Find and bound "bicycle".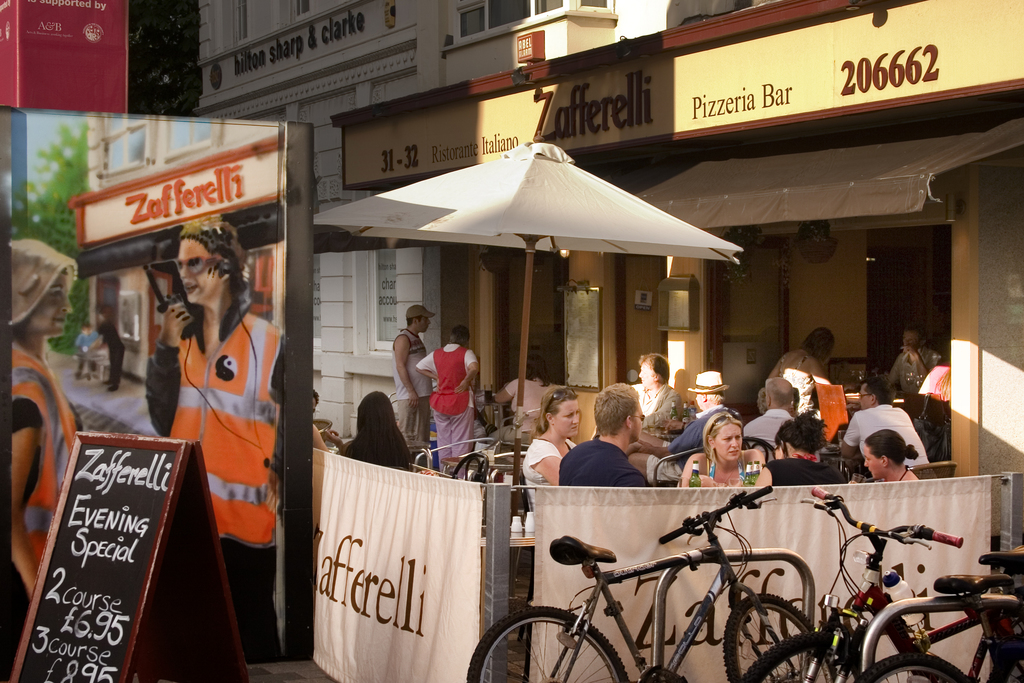
Bound: box=[483, 484, 851, 682].
